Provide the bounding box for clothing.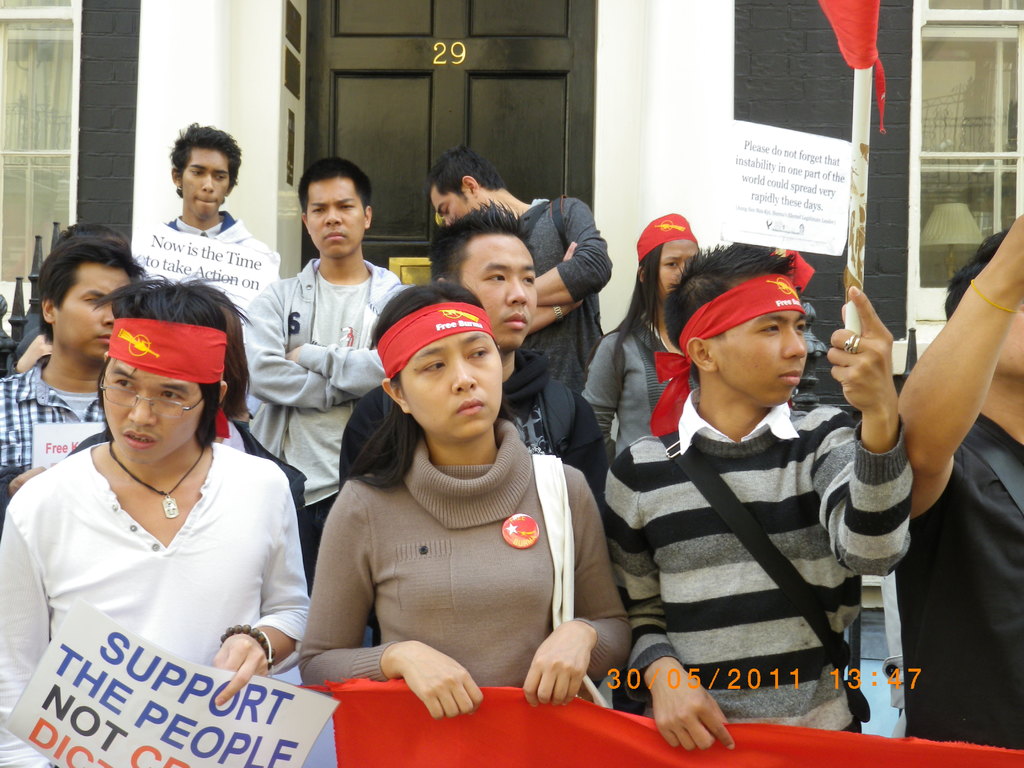
l=1, t=352, r=138, b=502.
